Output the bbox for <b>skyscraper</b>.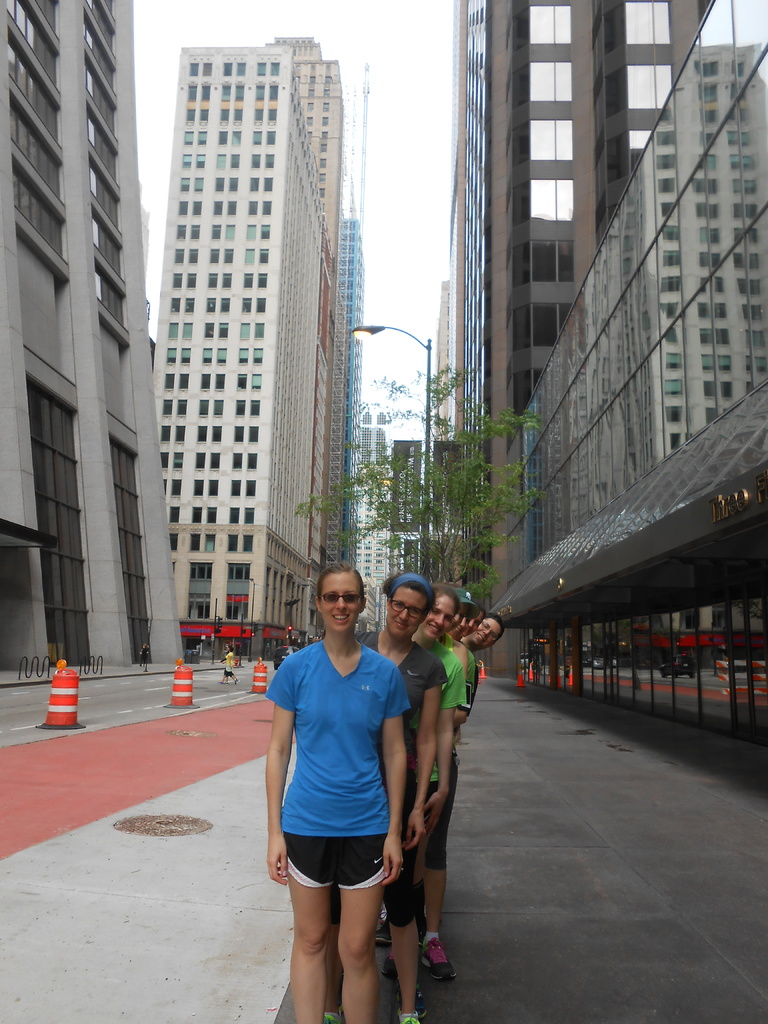
pyautogui.locateOnScreen(13, 0, 169, 728).
